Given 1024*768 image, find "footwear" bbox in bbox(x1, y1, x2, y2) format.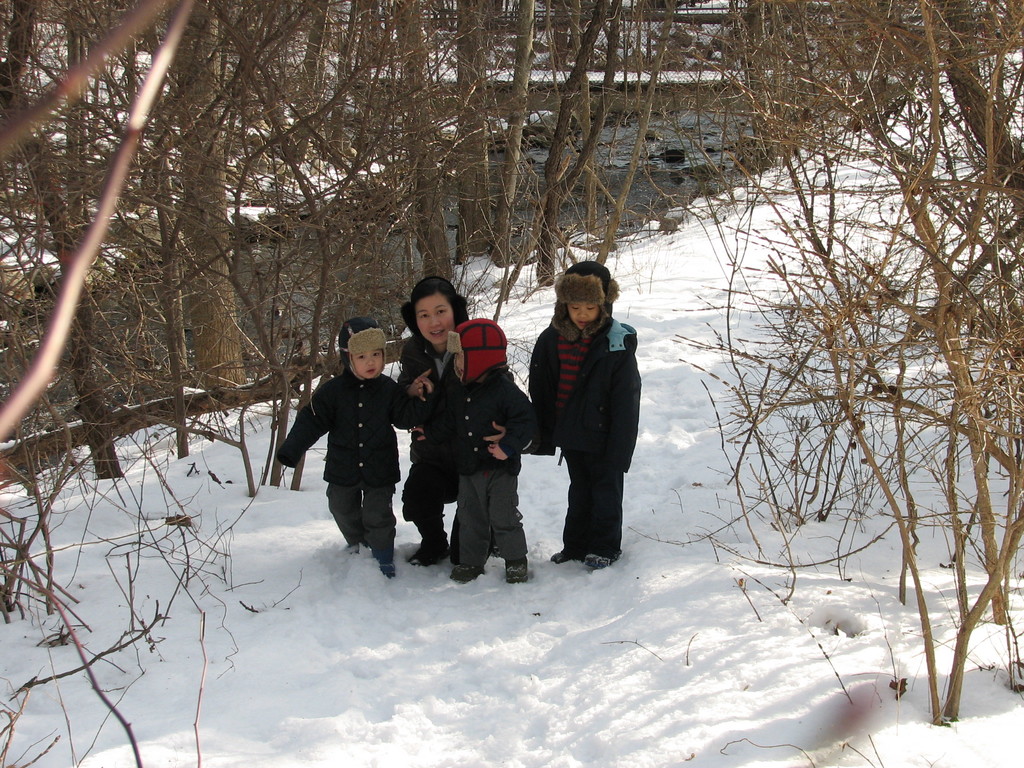
bbox(451, 563, 483, 581).
